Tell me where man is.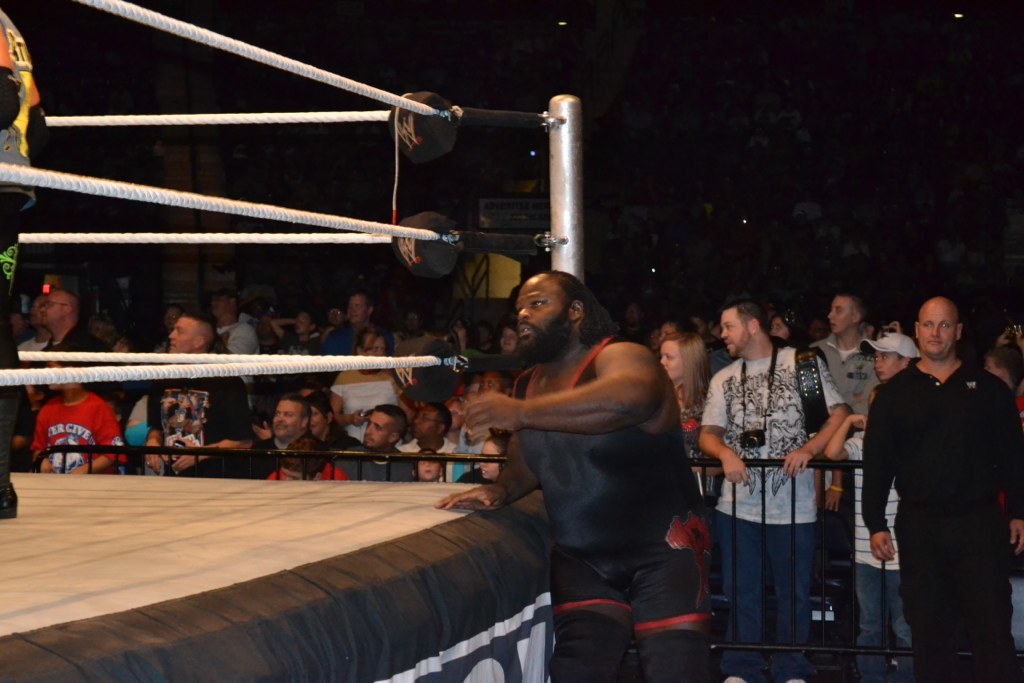
man is at pyautogui.locateOnScreen(204, 287, 257, 356).
